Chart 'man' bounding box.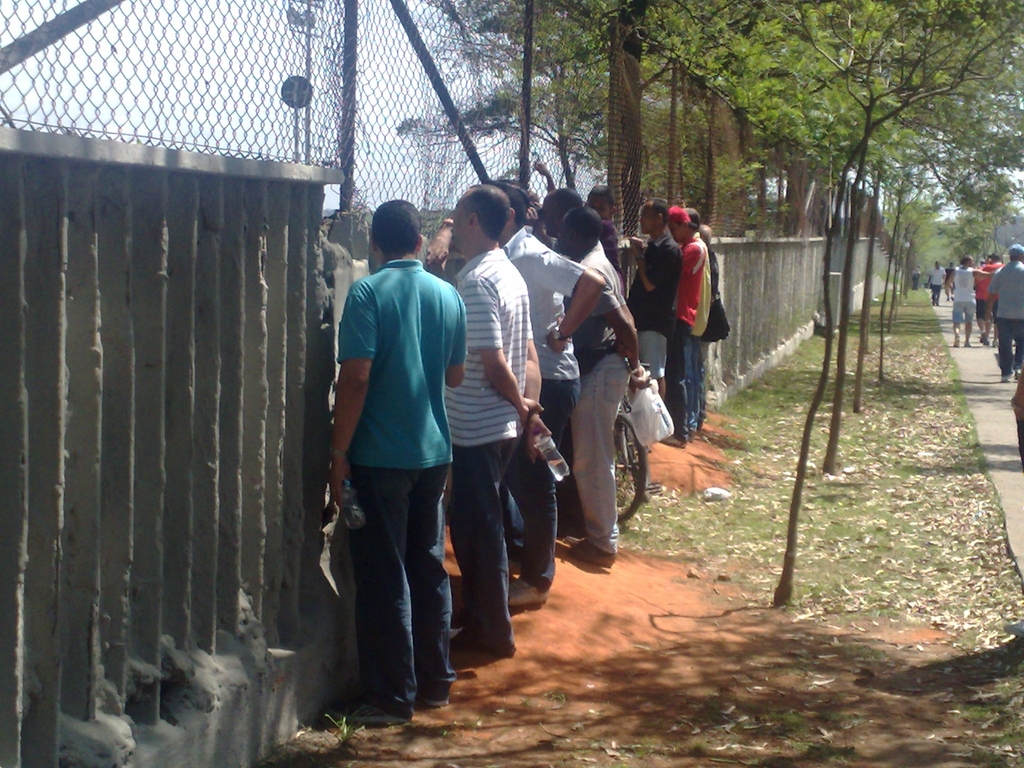
Charted: bbox=[987, 243, 1023, 383].
